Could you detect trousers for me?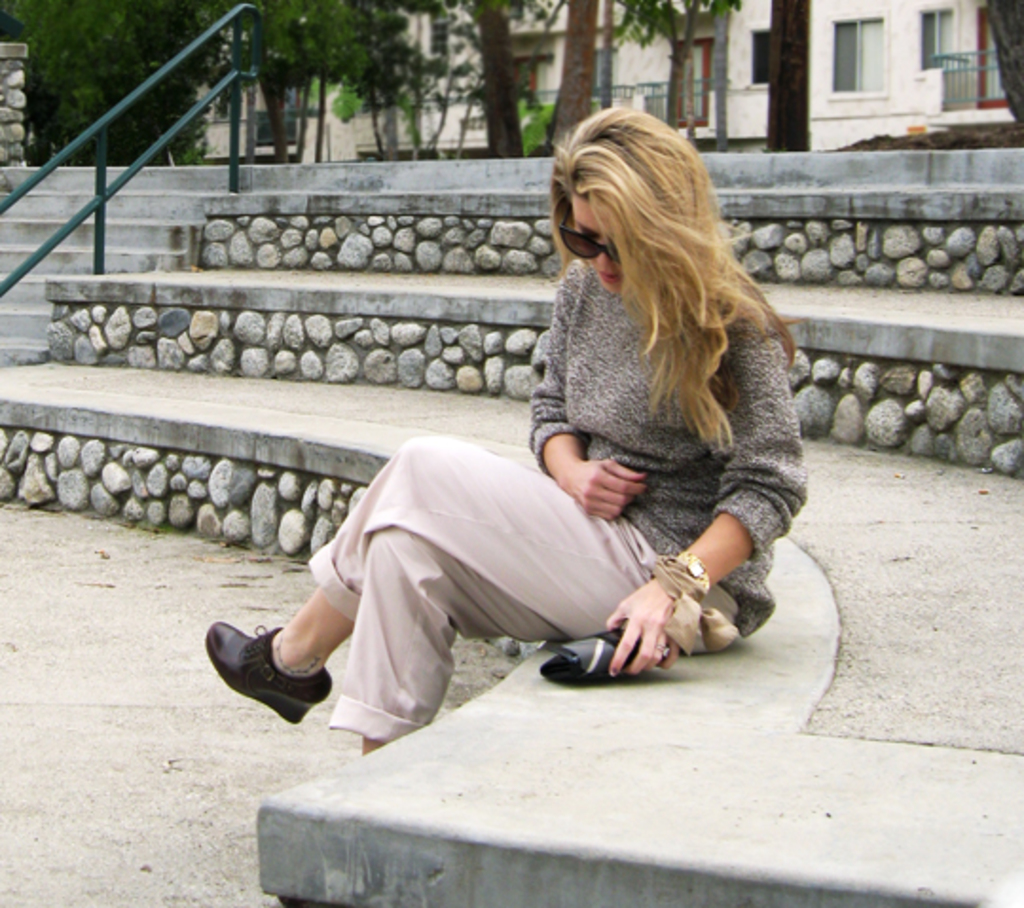
Detection result: 262/430/753/722.
